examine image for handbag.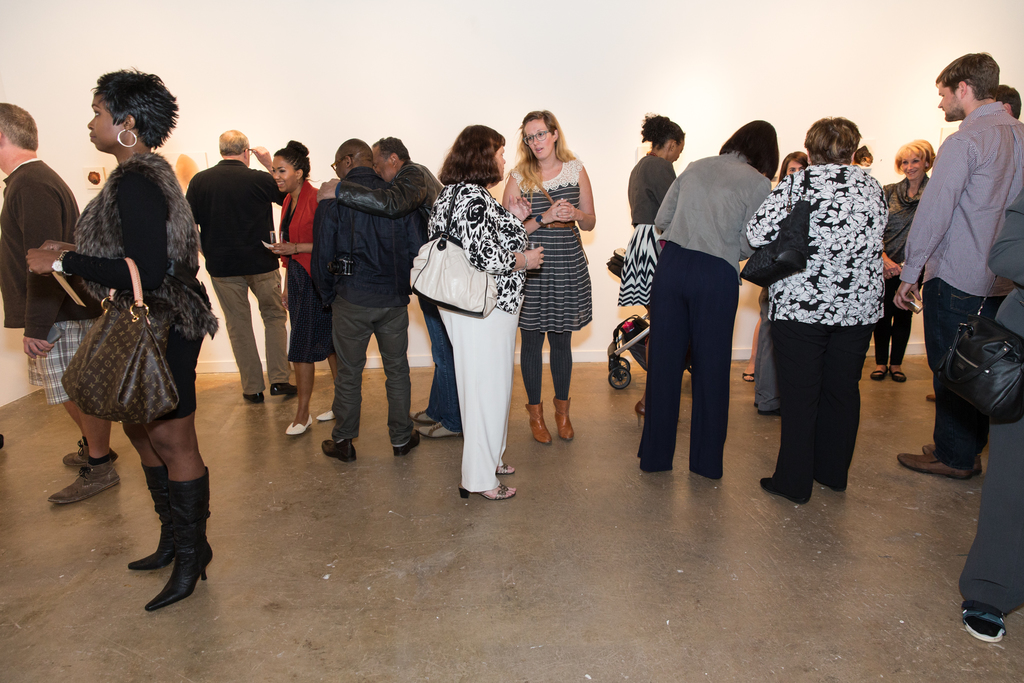
Examination result: <box>740,167,807,293</box>.
